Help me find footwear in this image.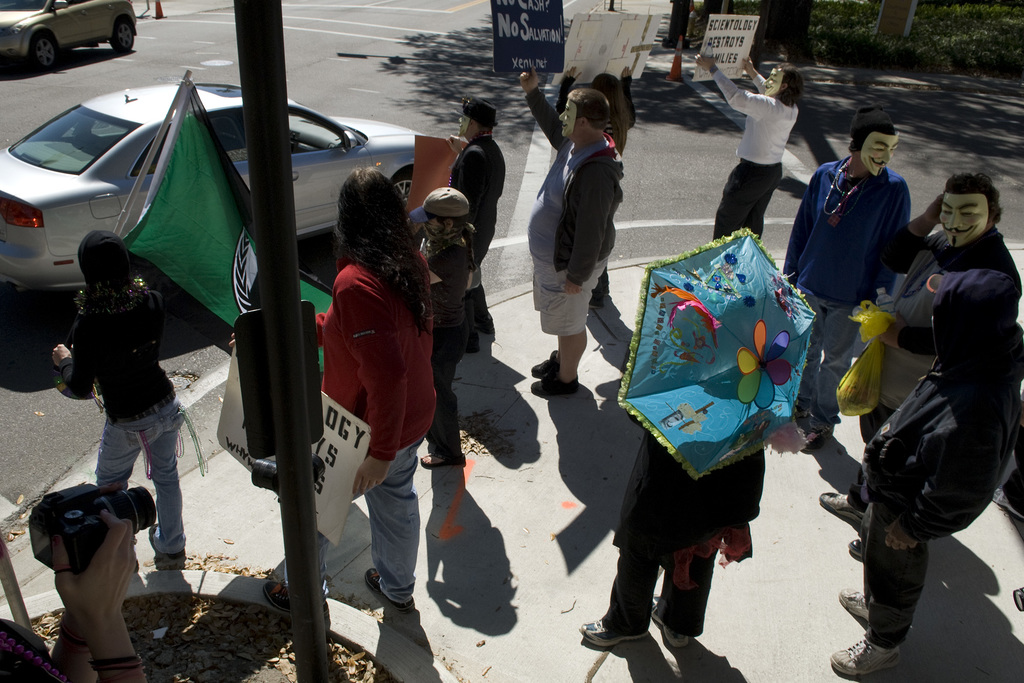
Found it: [531, 347, 558, 374].
